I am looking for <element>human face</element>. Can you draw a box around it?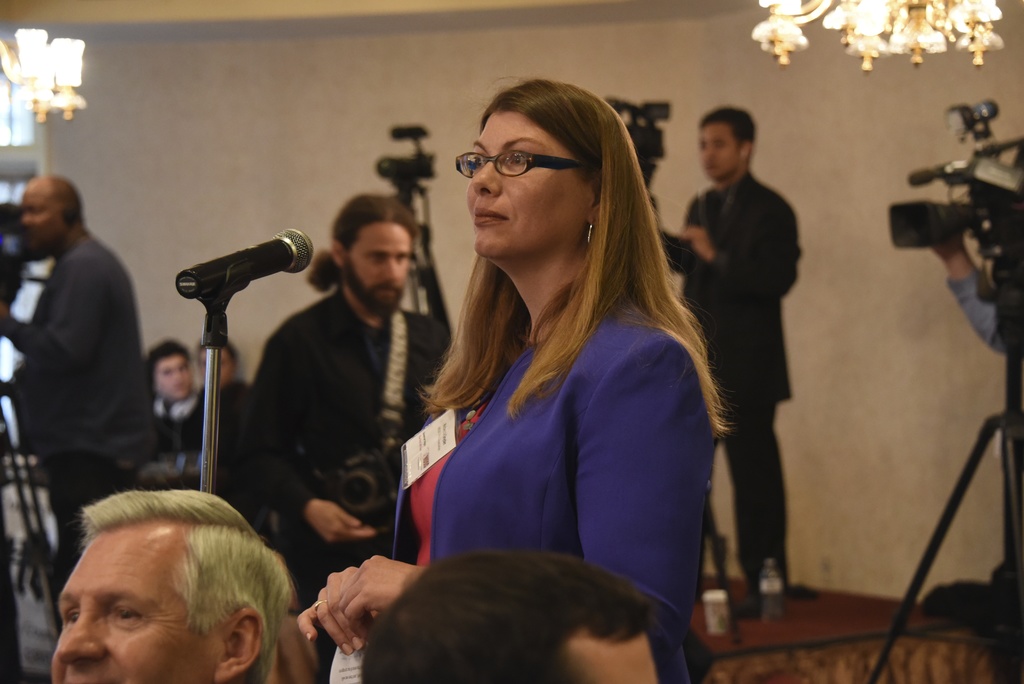
Sure, the bounding box is locate(468, 115, 589, 261).
